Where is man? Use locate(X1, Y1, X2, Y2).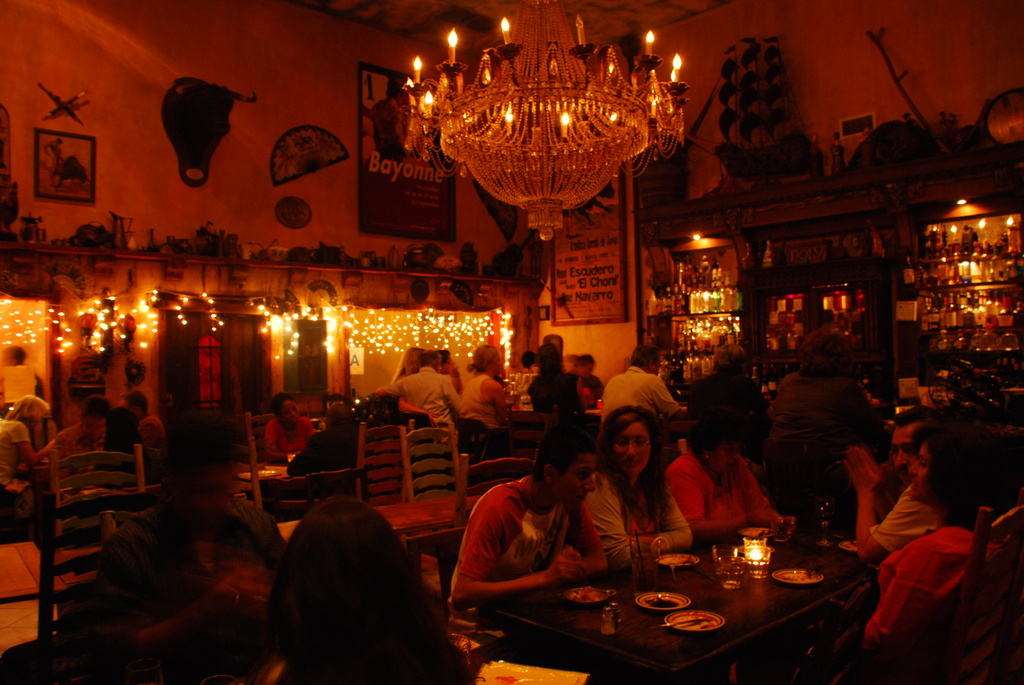
locate(541, 333, 564, 366).
